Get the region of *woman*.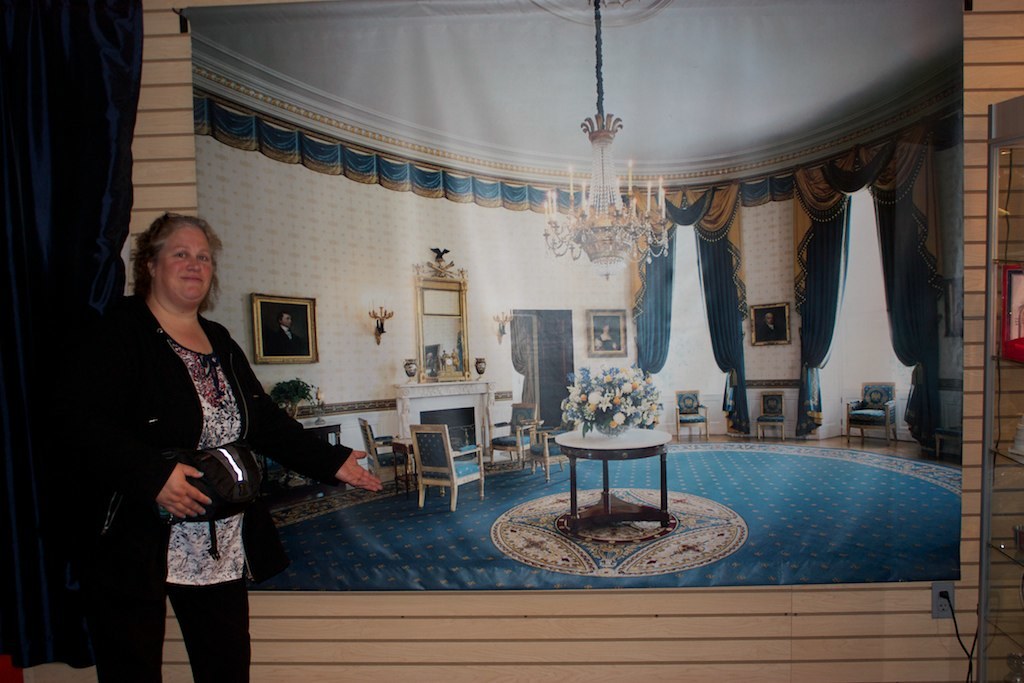
(112, 174, 320, 672).
